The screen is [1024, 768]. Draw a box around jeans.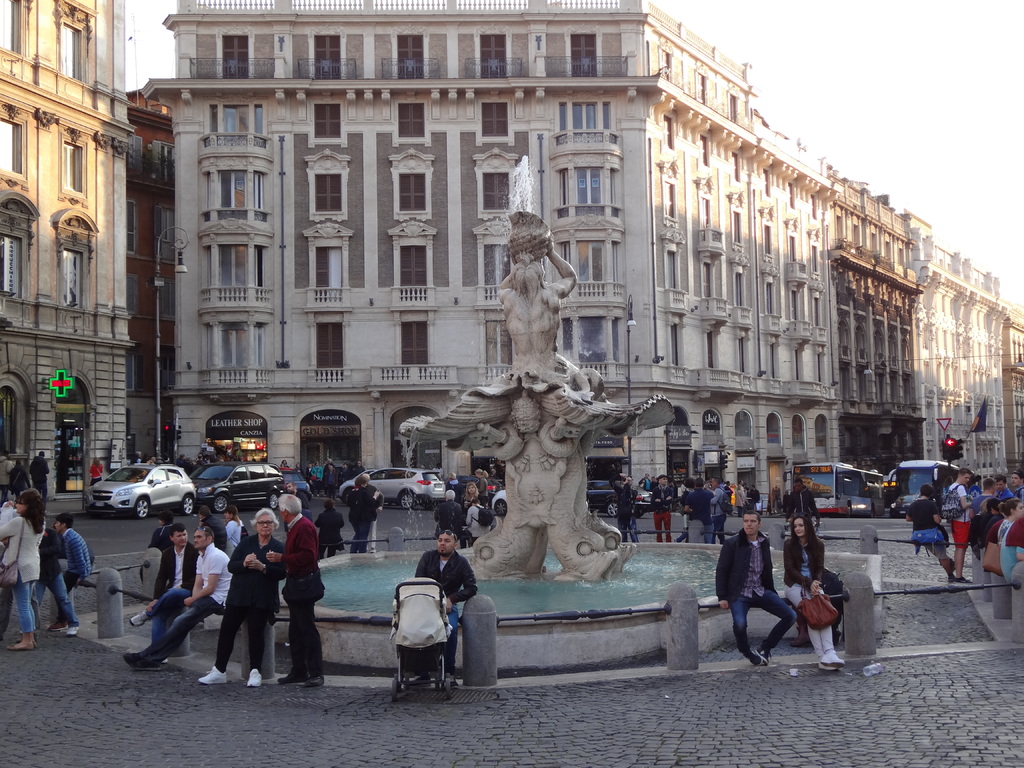
44, 575, 77, 618.
